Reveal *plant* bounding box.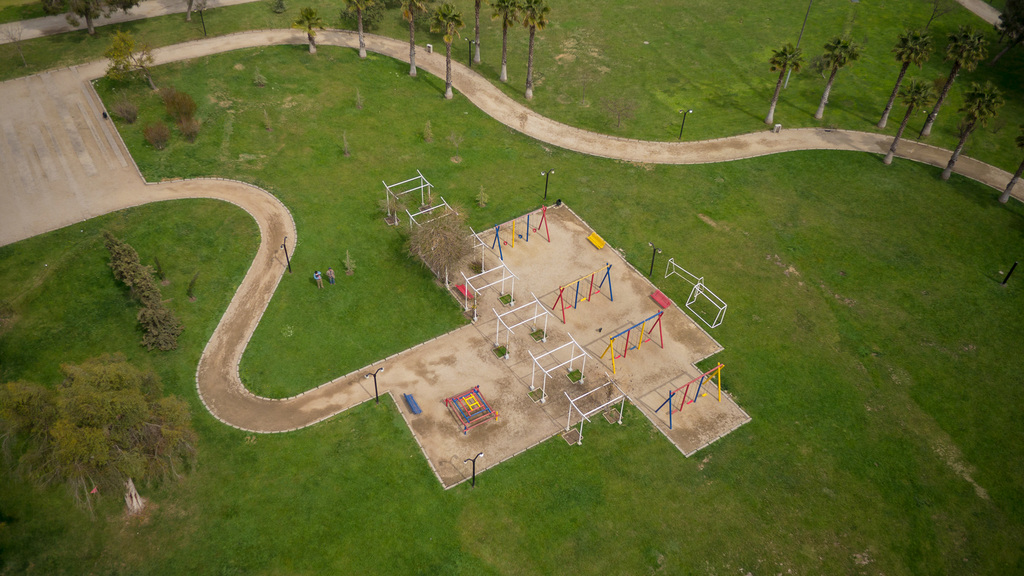
Revealed: [564,365,585,383].
